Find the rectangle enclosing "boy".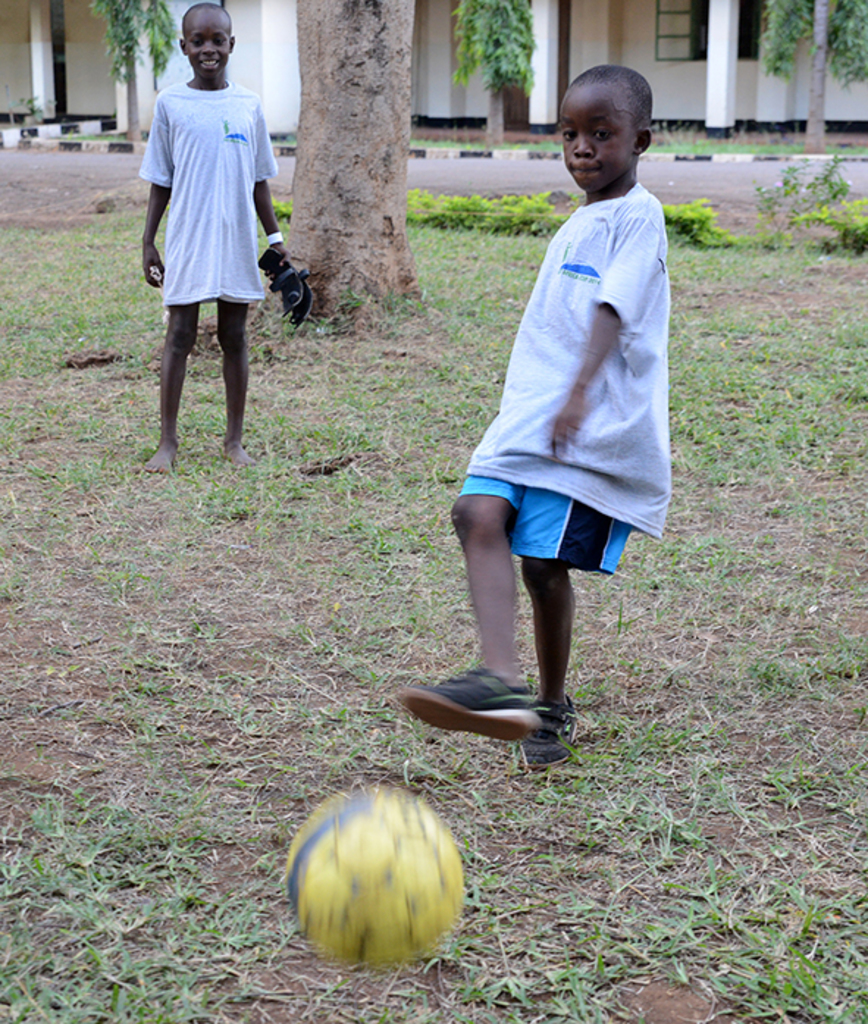
select_region(145, 0, 291, 479).
